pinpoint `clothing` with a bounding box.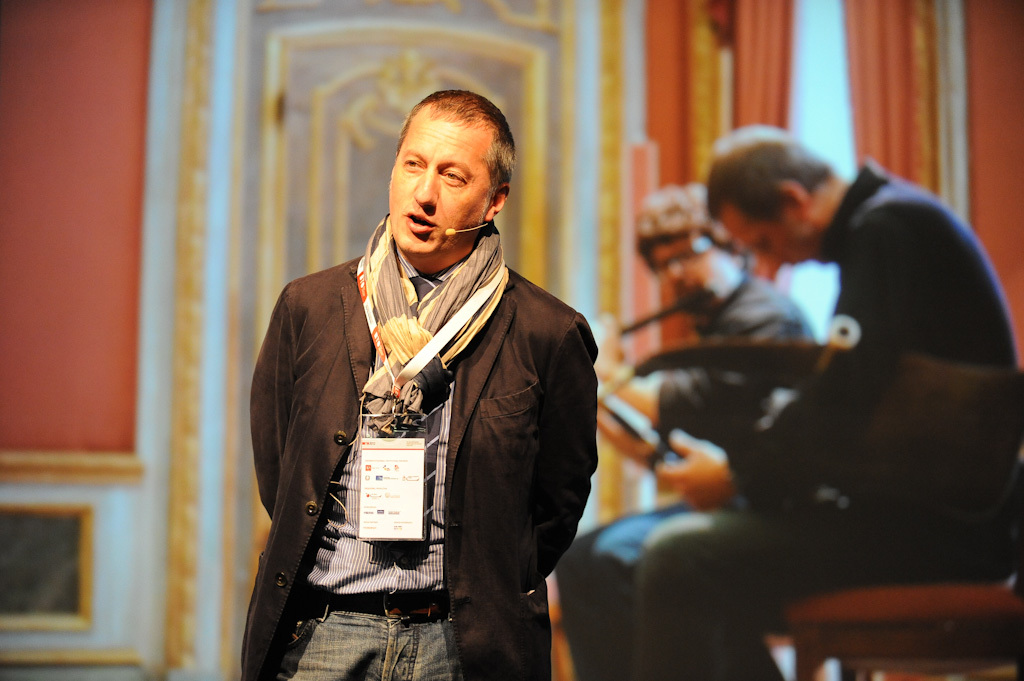
bbox=[638, 158, 1023, 680].
